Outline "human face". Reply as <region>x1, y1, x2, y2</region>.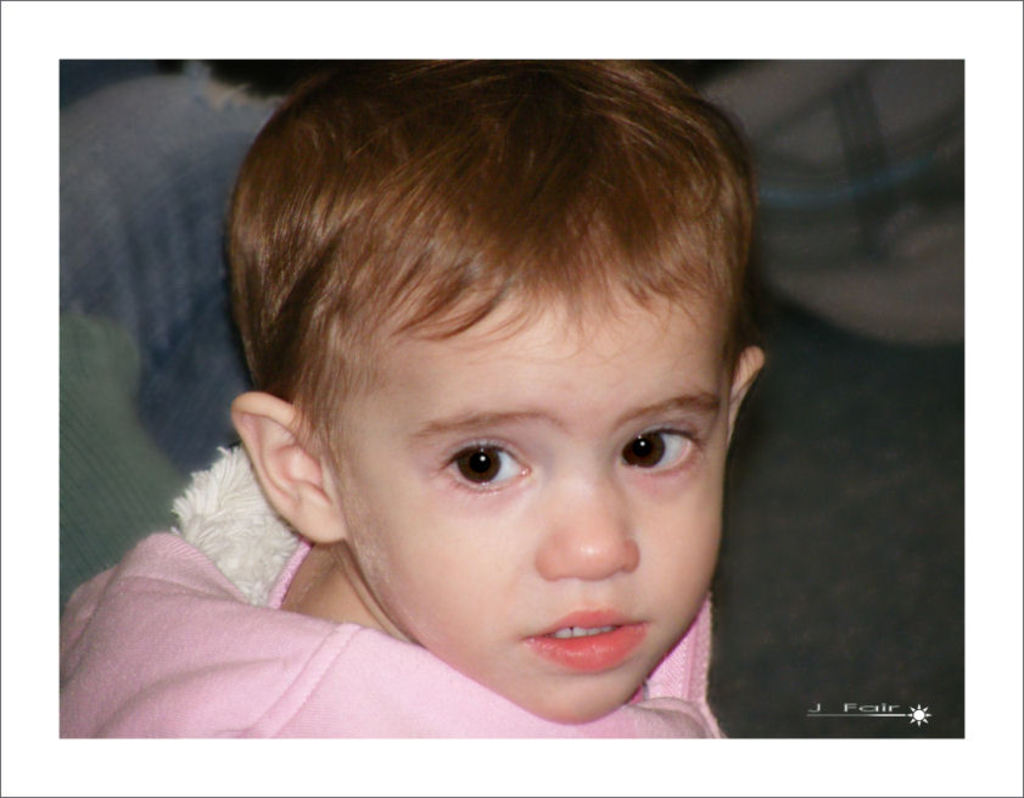
<region>349, 206, 726, 722</region>.
